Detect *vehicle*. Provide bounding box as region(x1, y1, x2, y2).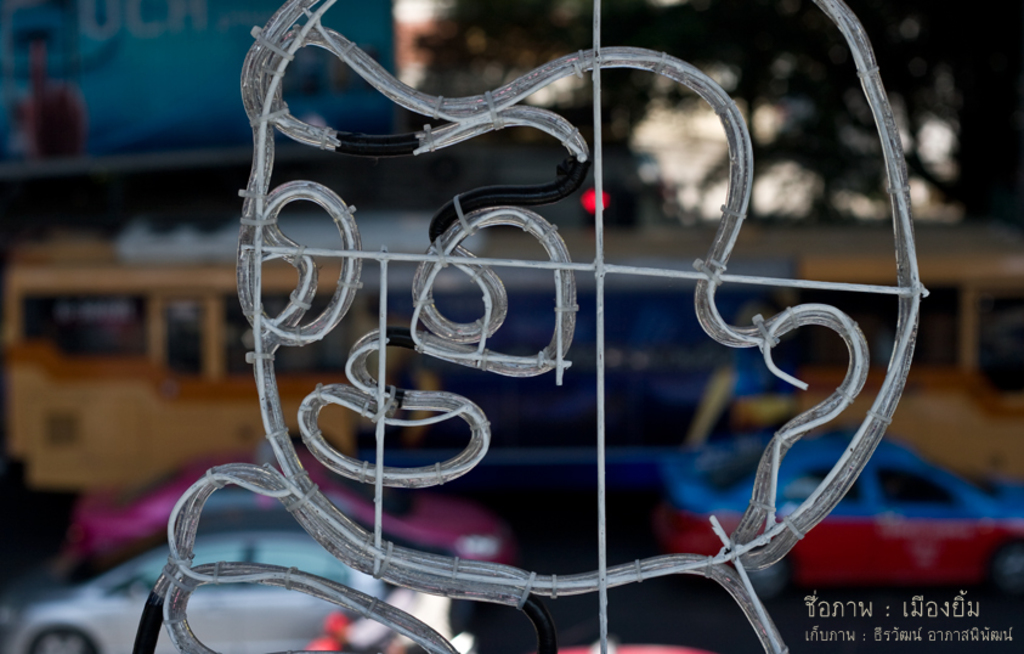
region(74, 451, 503, 579).
